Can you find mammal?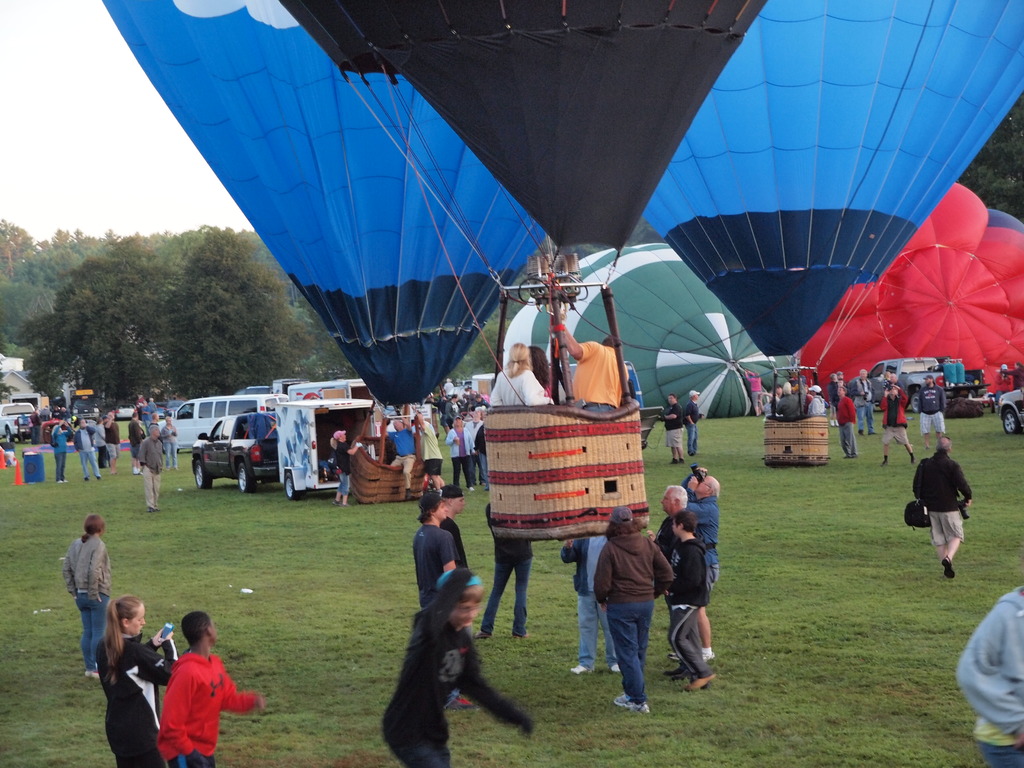
Yes, bounding box: l=51, t=419, r=68, b=483.
